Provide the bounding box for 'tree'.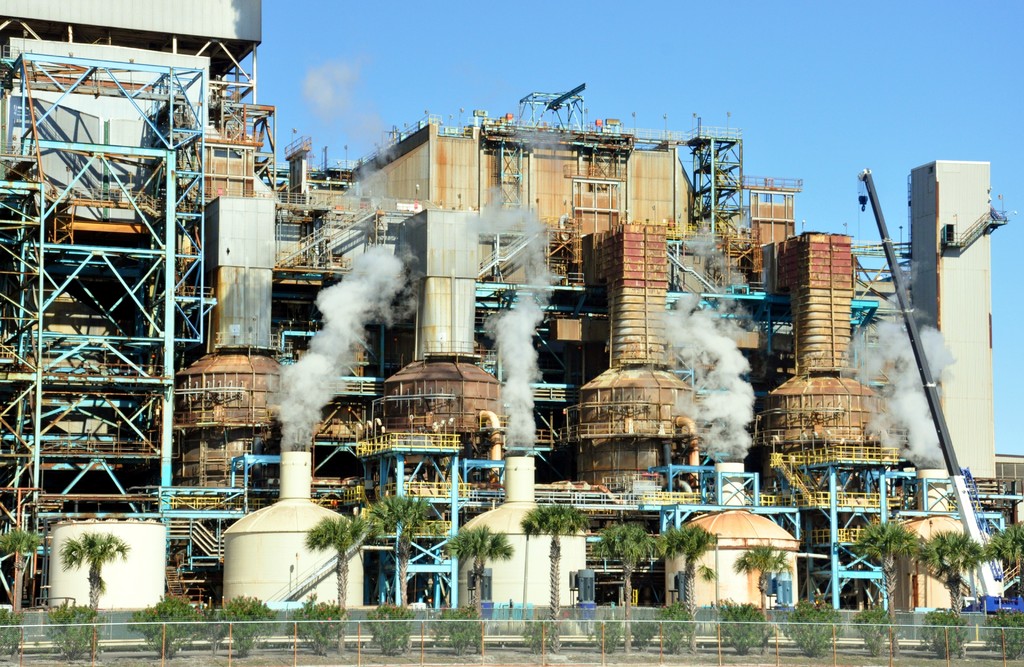
l=440, t=527, r=515, b=629.
